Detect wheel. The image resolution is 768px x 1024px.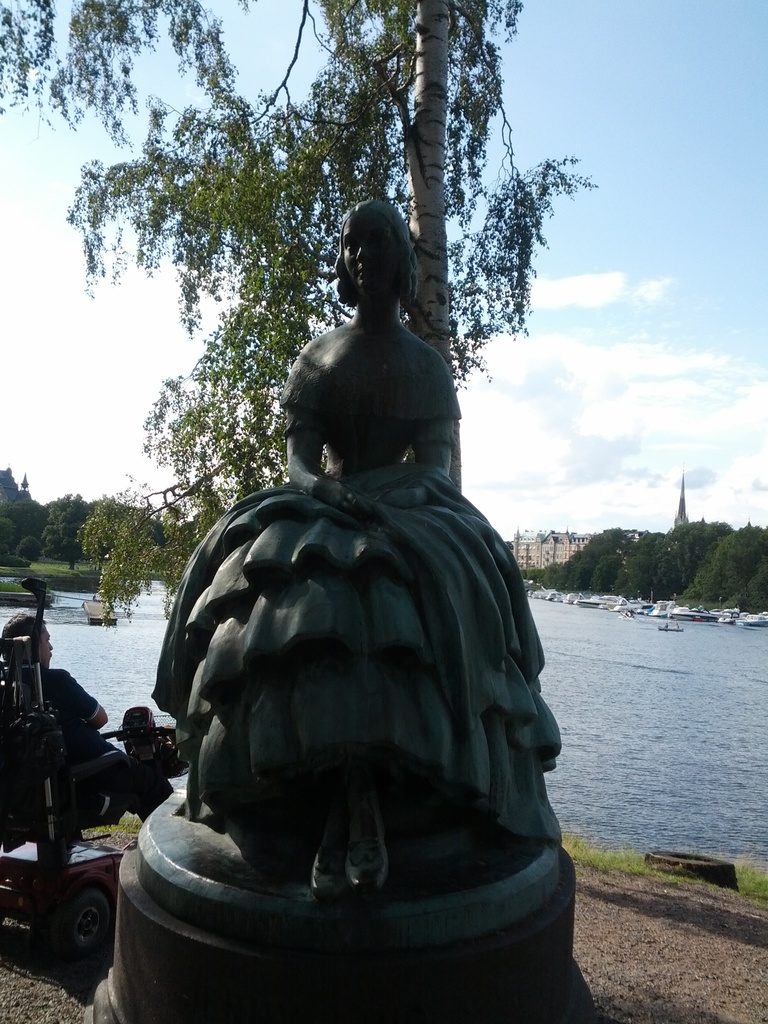
bbox=(50, 893, 106, 954).
